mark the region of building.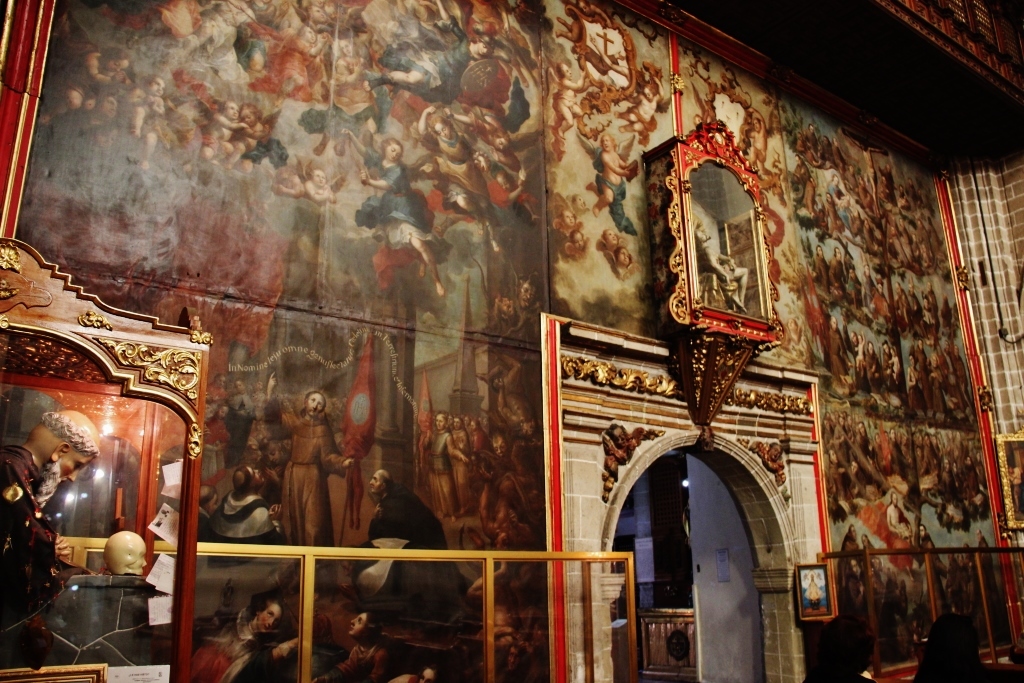
Region: Rect(0, 0, 1023, 682).
